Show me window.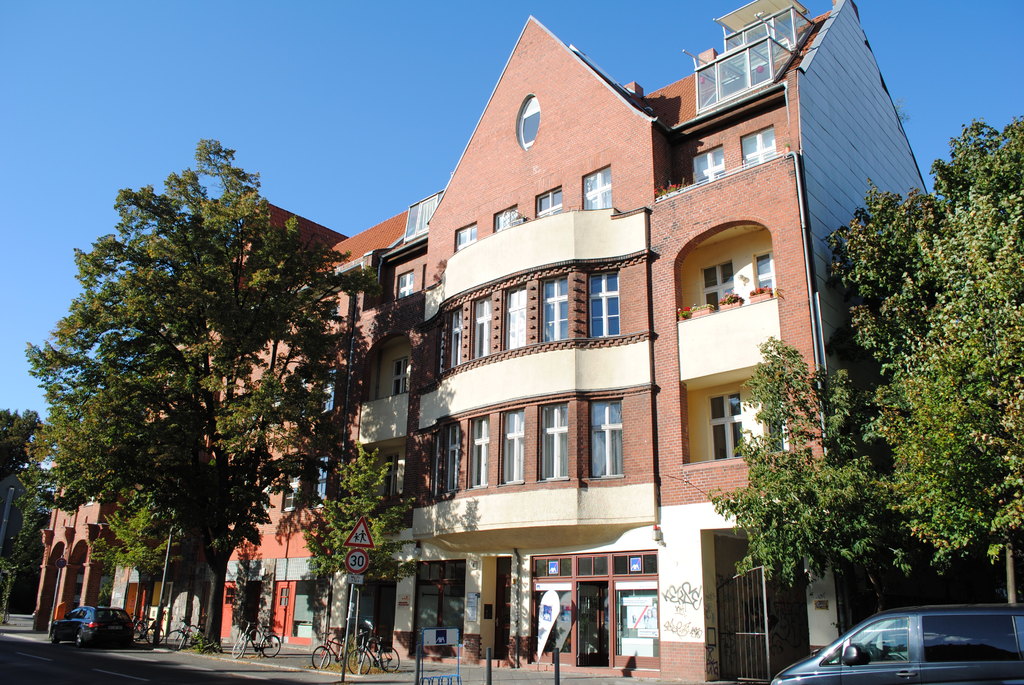
window is here: bbox=[447, 426, 461, 491].
